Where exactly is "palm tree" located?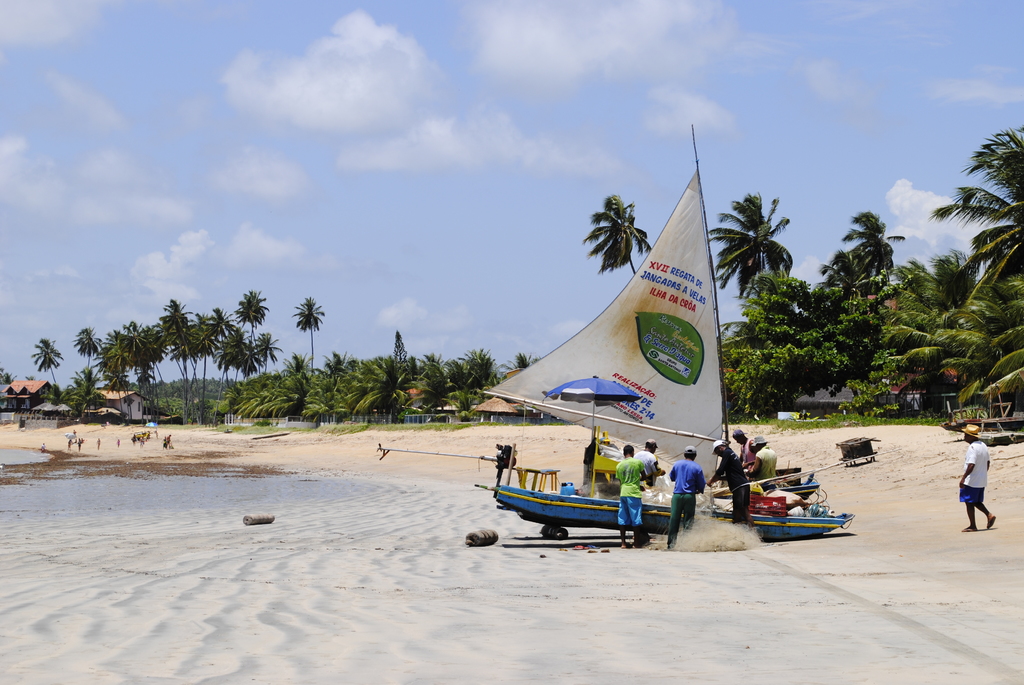
Its bounding box is region(716, 192, 783, 304).
